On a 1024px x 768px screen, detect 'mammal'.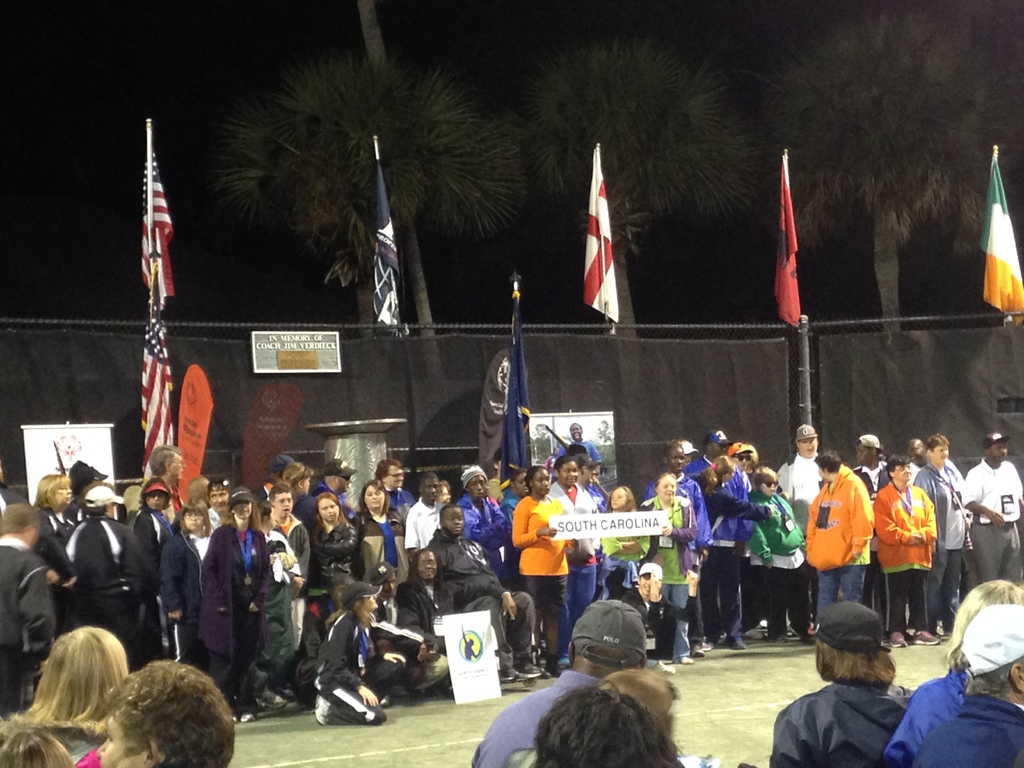
[646, 442, 710, 656].
